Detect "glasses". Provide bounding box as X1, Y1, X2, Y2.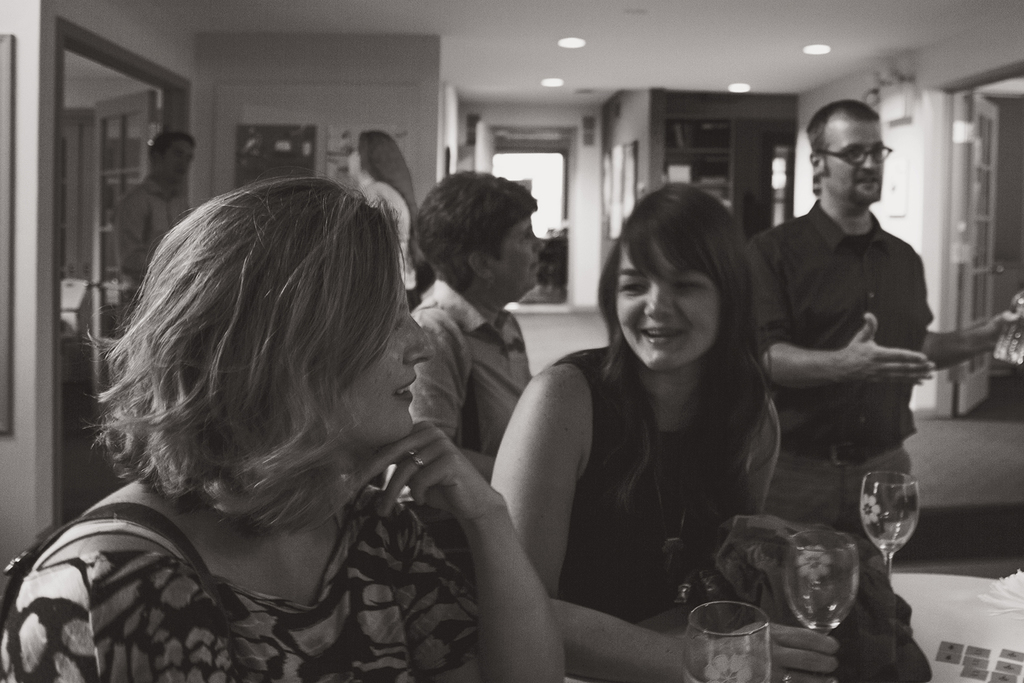
818, 129, 914, 175.
